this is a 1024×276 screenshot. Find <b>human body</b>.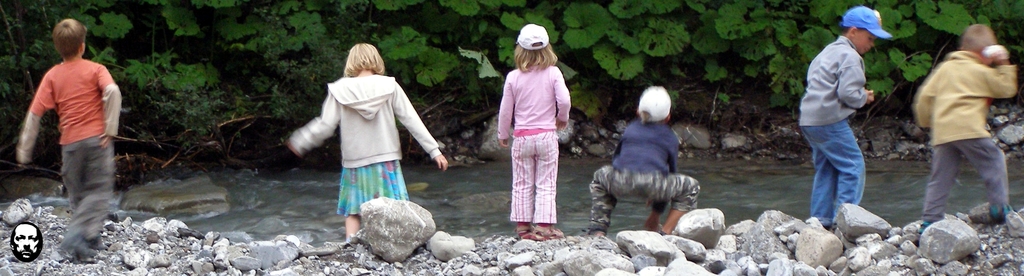
Bounding box: Rect(19, 20, 125, 259).
